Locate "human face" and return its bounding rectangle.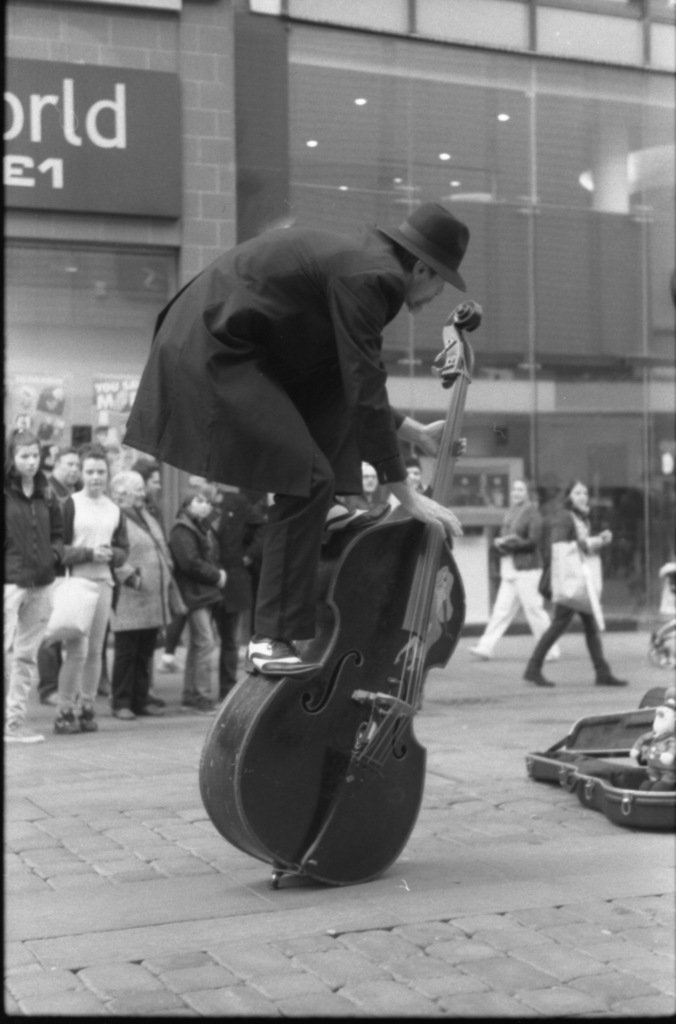
(516, 482, 532, 505).
